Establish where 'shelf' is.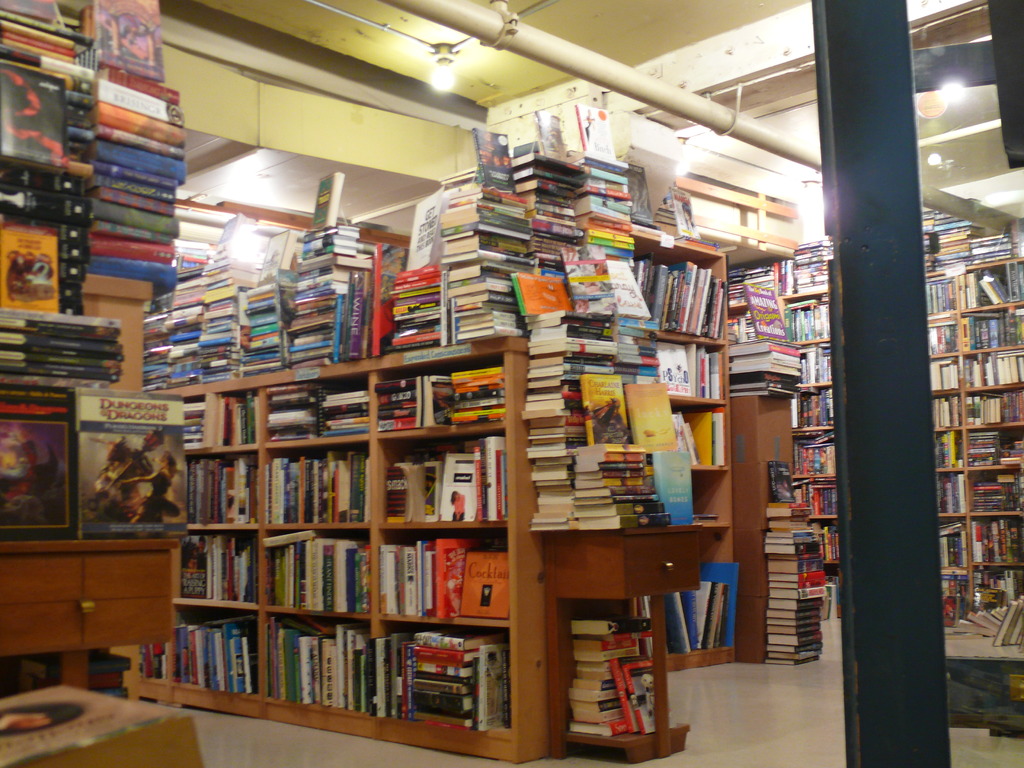
Established at pyautogui.locateOnScreen(108, 200, 723, 767).
